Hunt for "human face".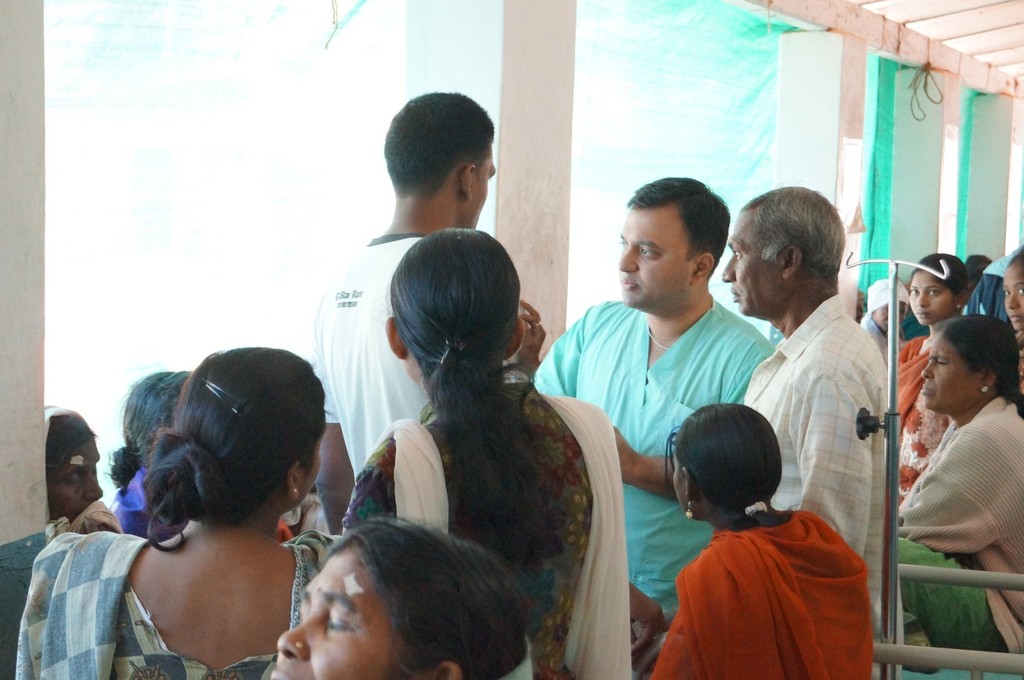
Hunted down at left=910, top=271, right=947, bottom=322.
